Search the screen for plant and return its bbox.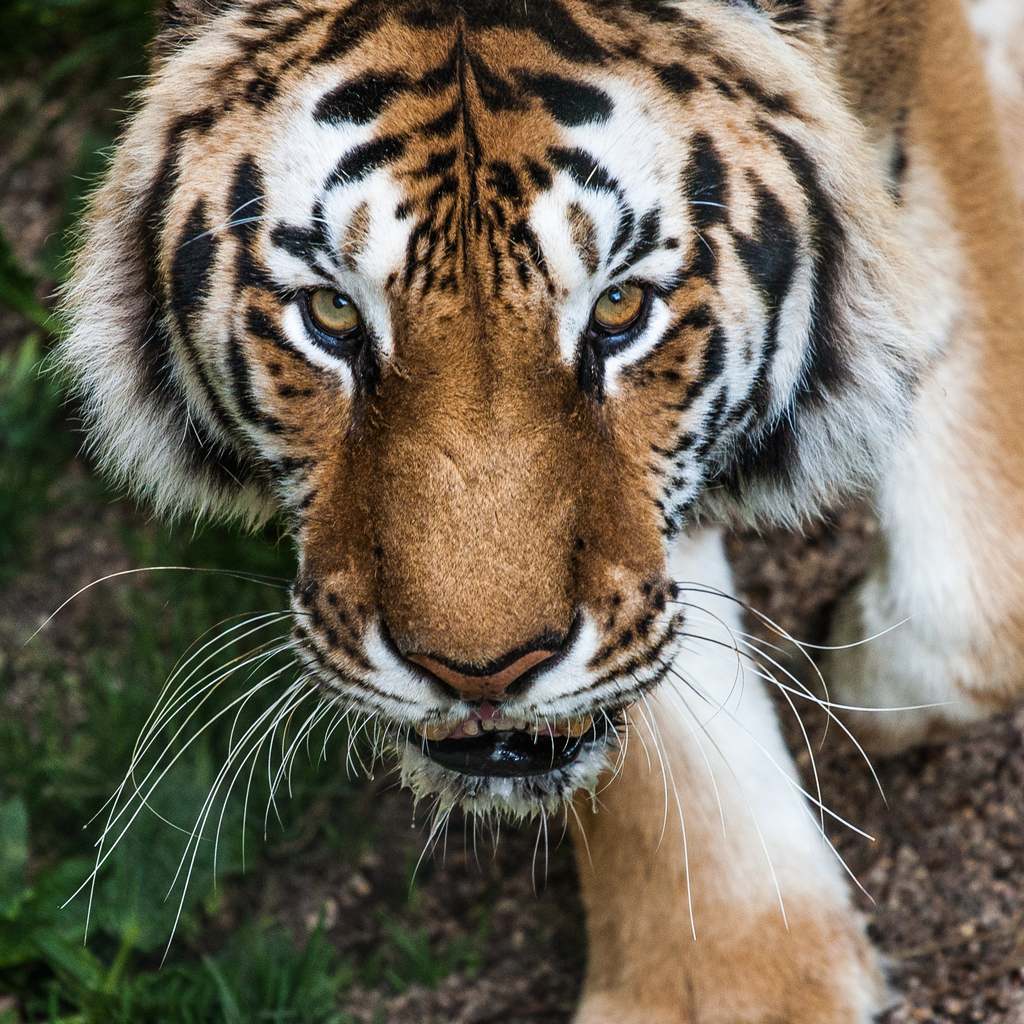
Found: detection(0, 0, 169, 509).
